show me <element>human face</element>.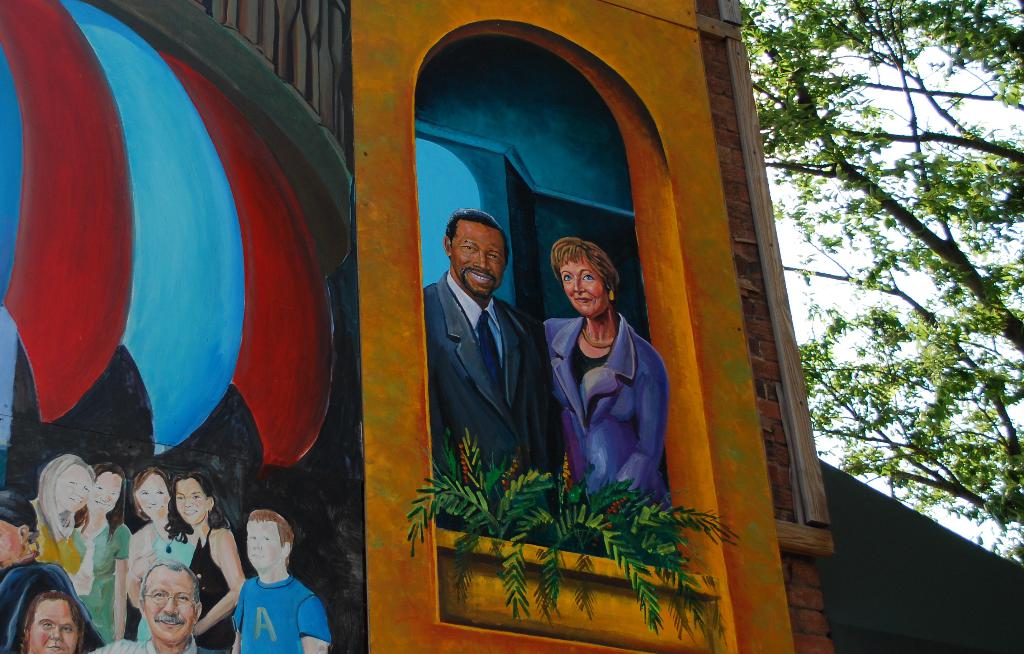
<element>human face</element> is here: l=174, t=480, r=209, b=526.
